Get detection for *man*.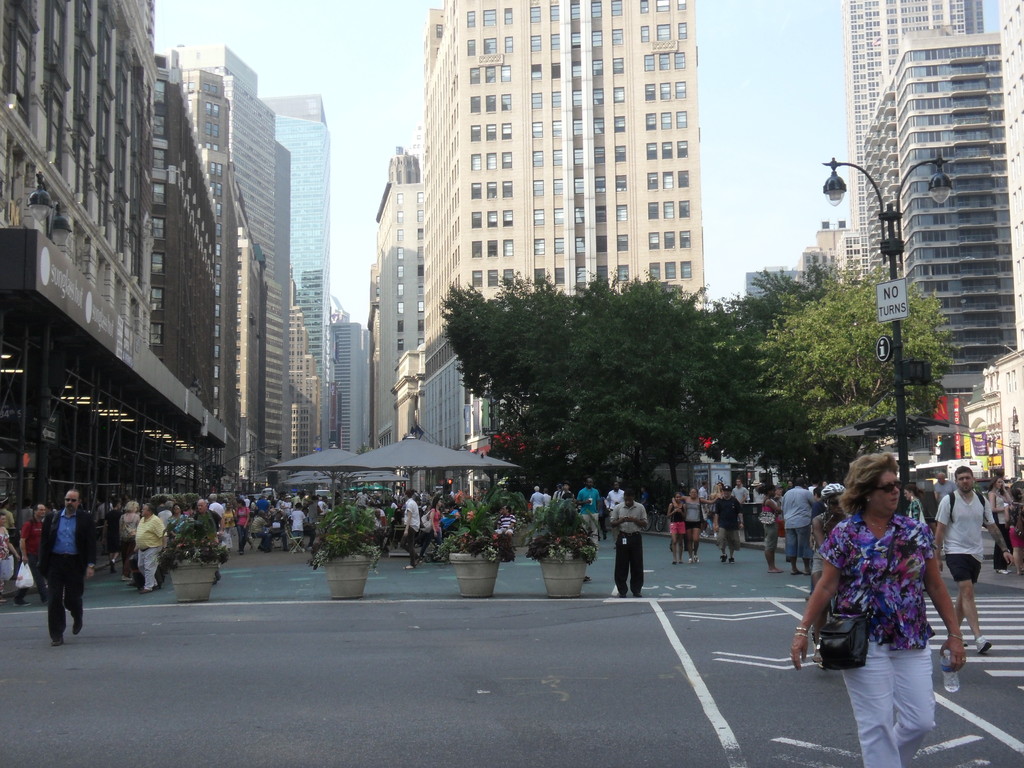
Detection: x1=780, y1=476, x2=822, y2=577.
